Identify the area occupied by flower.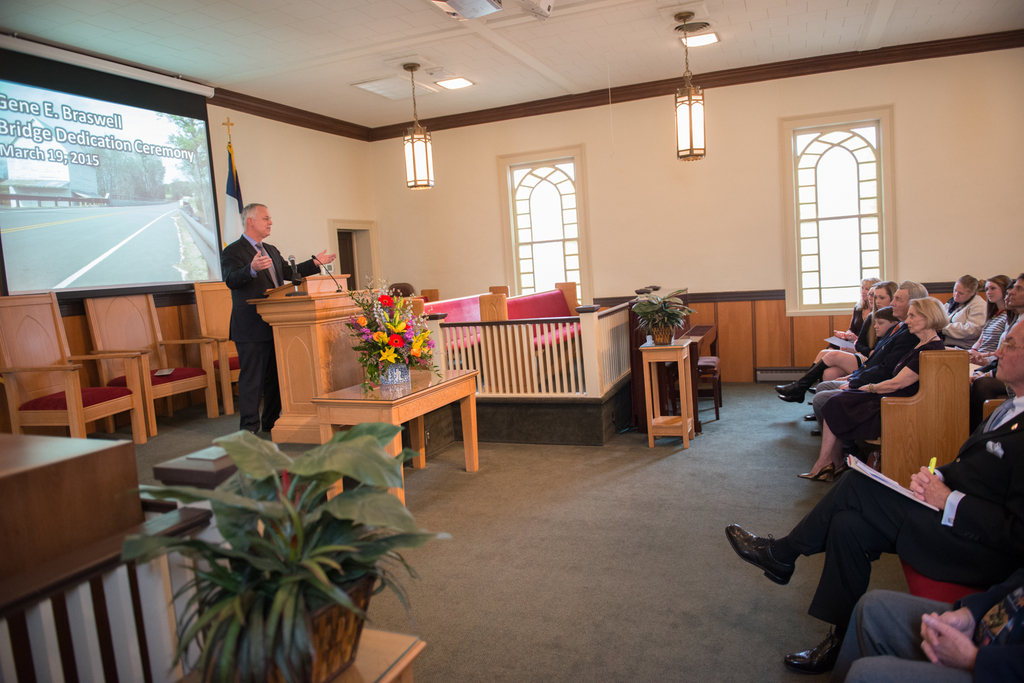
Area: {"x1": 367, "y1": 329, "x2": 388, "y2": 342}.
